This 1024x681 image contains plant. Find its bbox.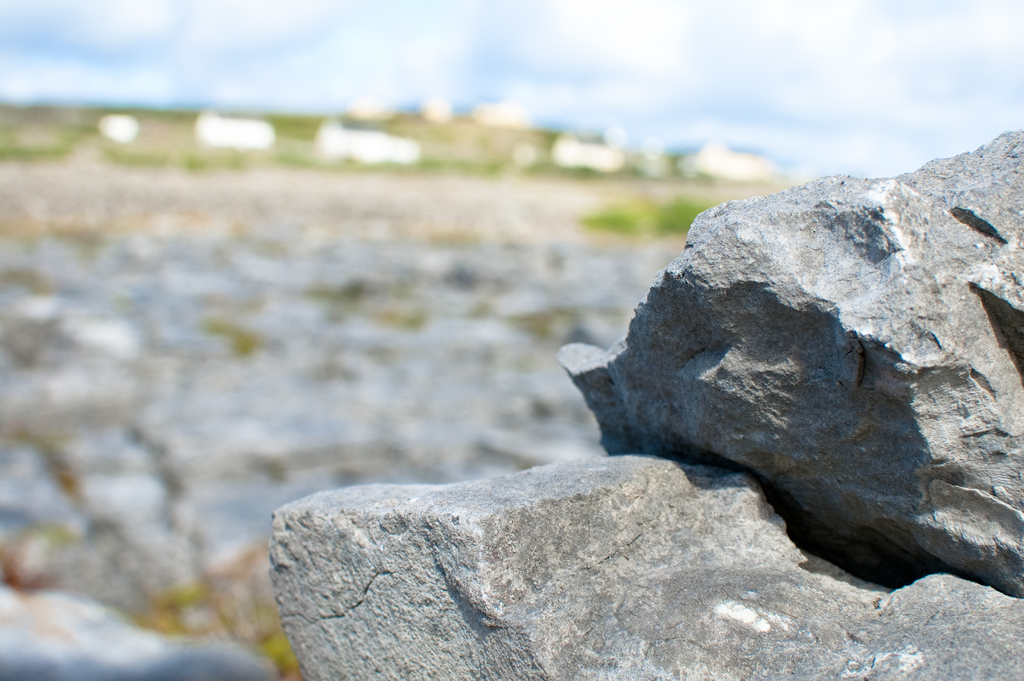
rect(572, 197, 708, 238).
